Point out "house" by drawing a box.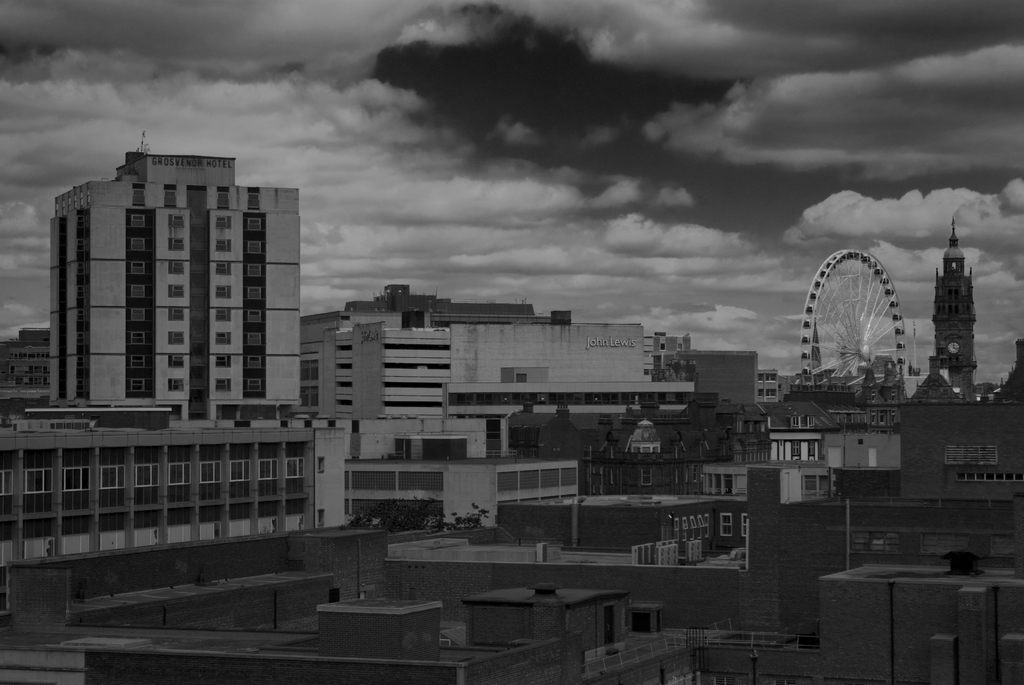
pyautogui.locateOnScreen(298, 283, 668, 528).
